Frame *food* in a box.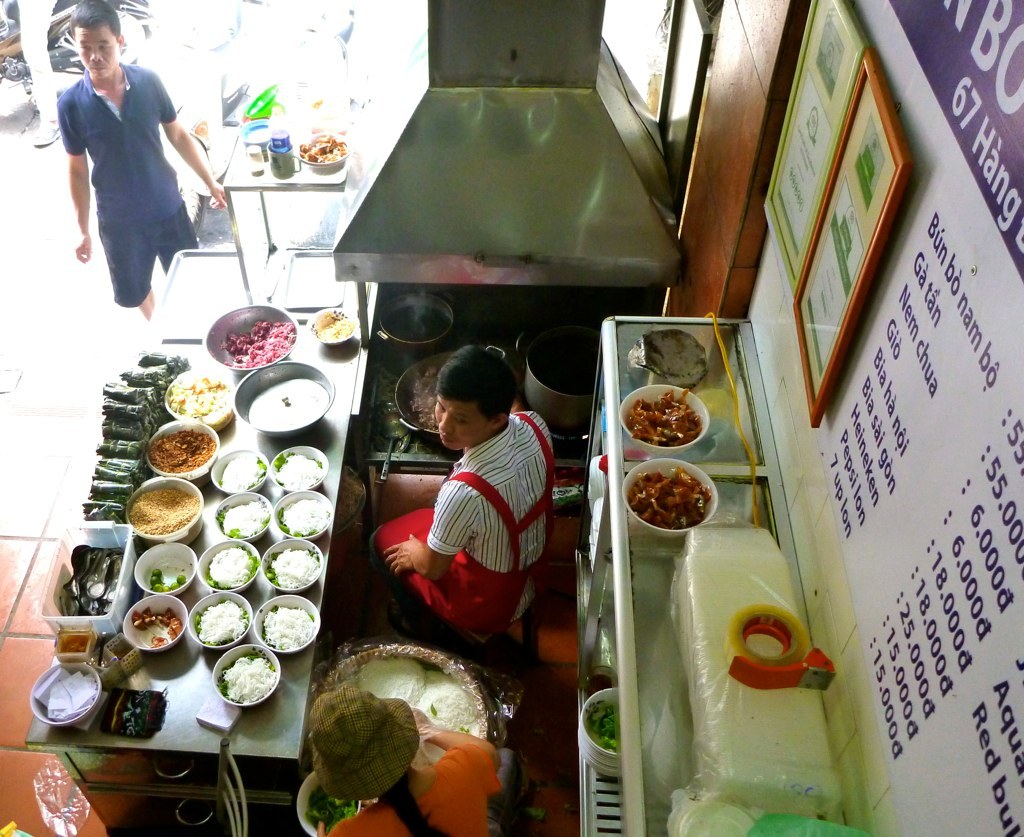
detection(310, 310, 348, 348).
